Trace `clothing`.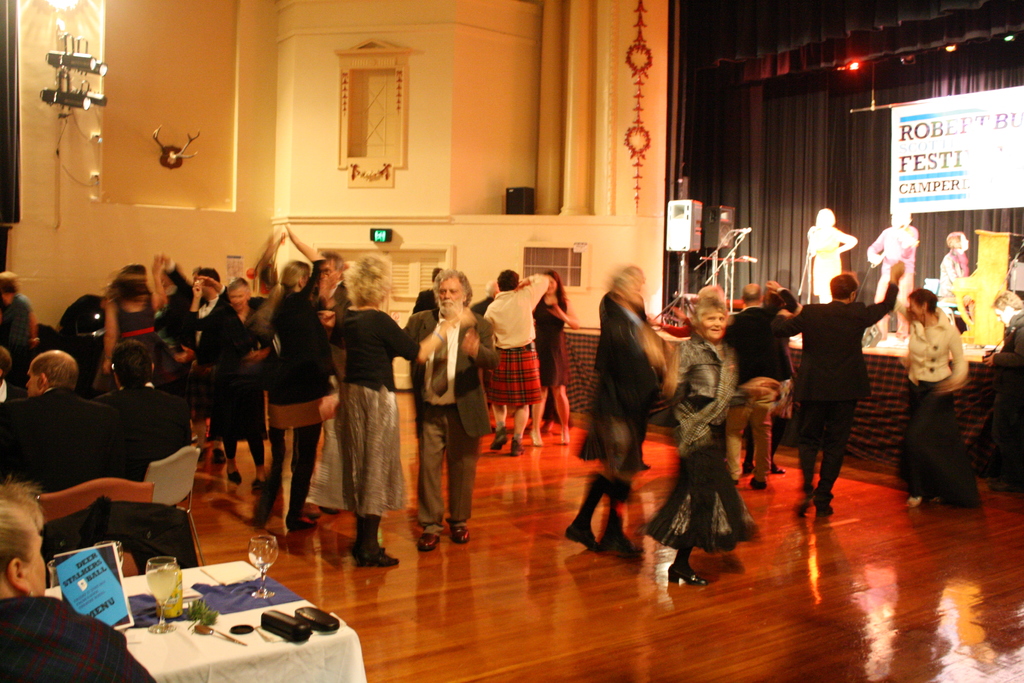
Traced to 0/589/154/680.
